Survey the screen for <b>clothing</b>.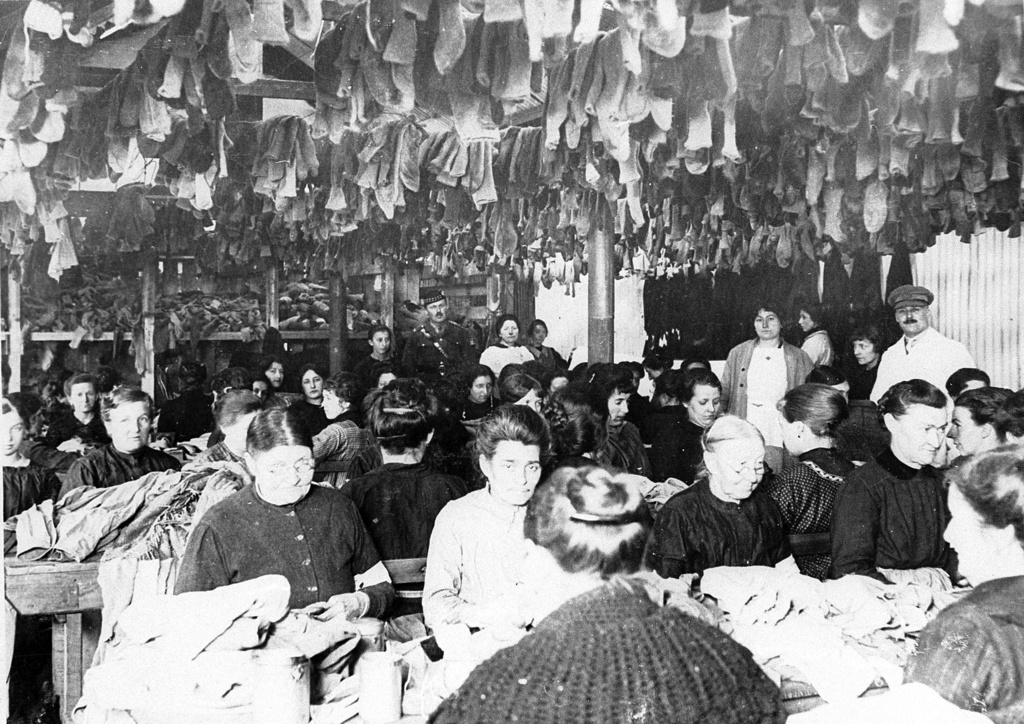
Survey found: {"left": 772, "top": 445, "right": 859, "bottom": 534}.
